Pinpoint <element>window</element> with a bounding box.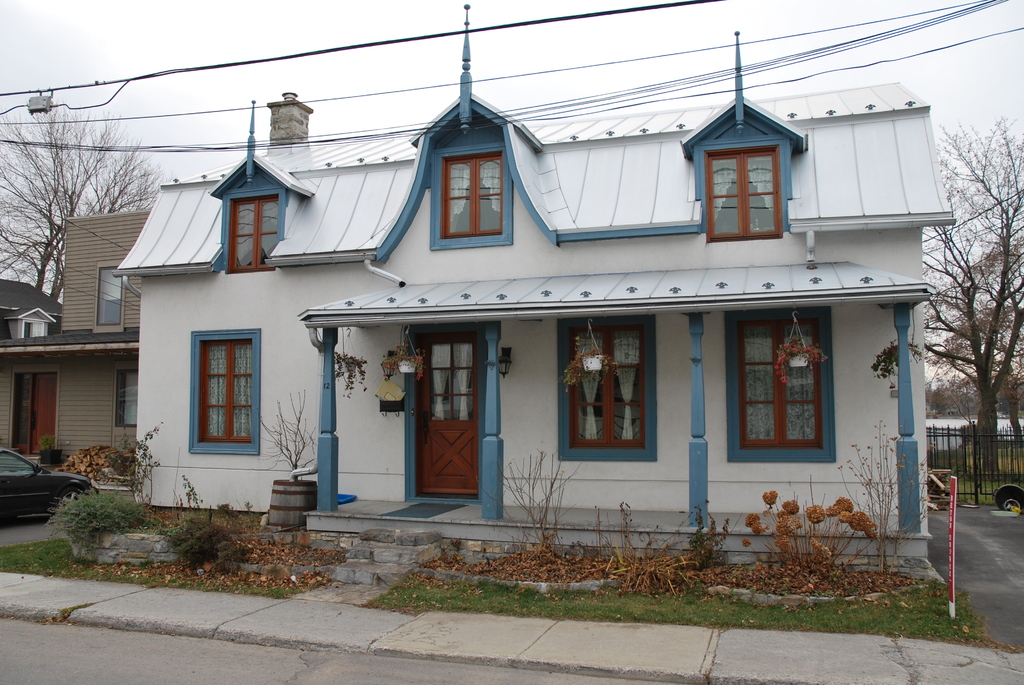
locate(120, 373, 147, 428).
